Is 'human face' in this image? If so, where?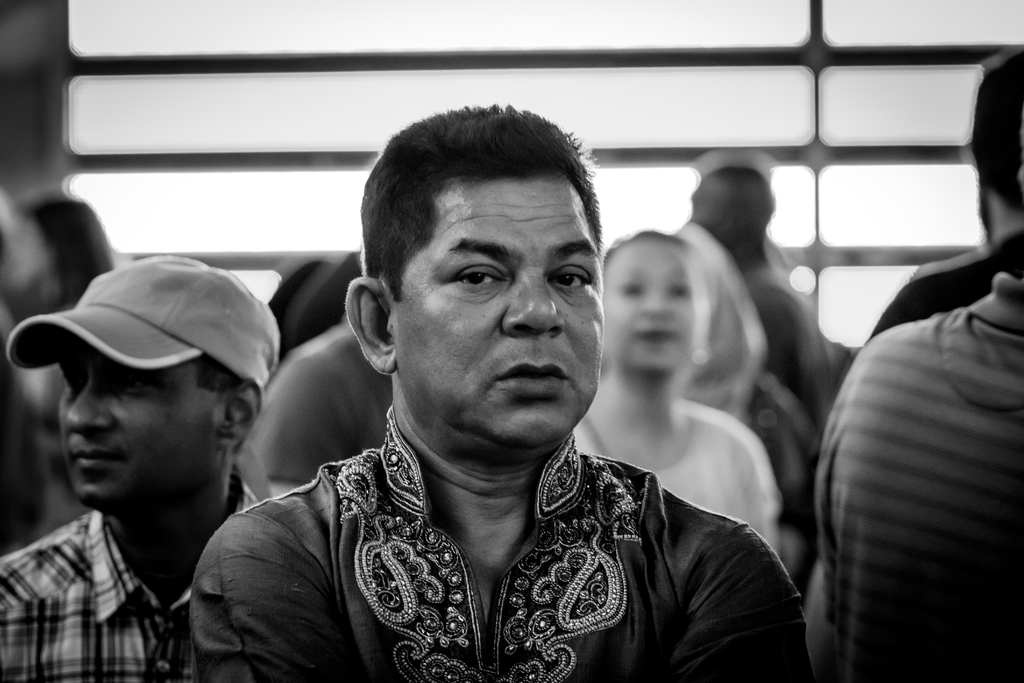
Yes, at pyautogui.locateOnScreen(602, 244, 698, 374).
